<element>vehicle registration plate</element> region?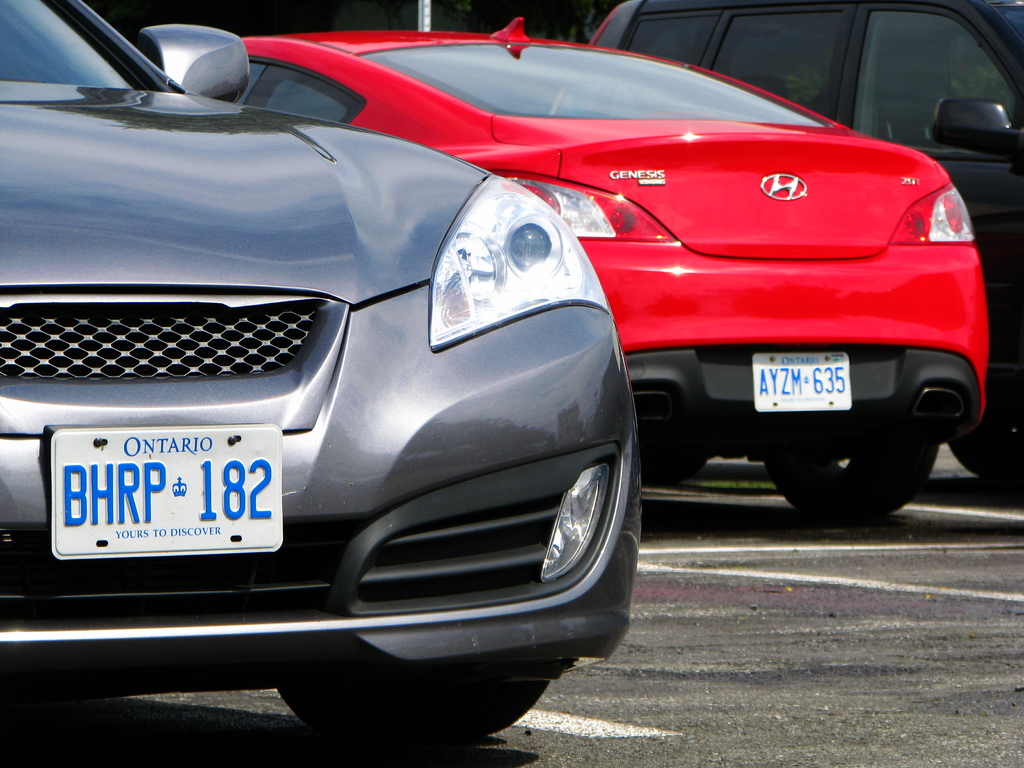
51,423,282,561
